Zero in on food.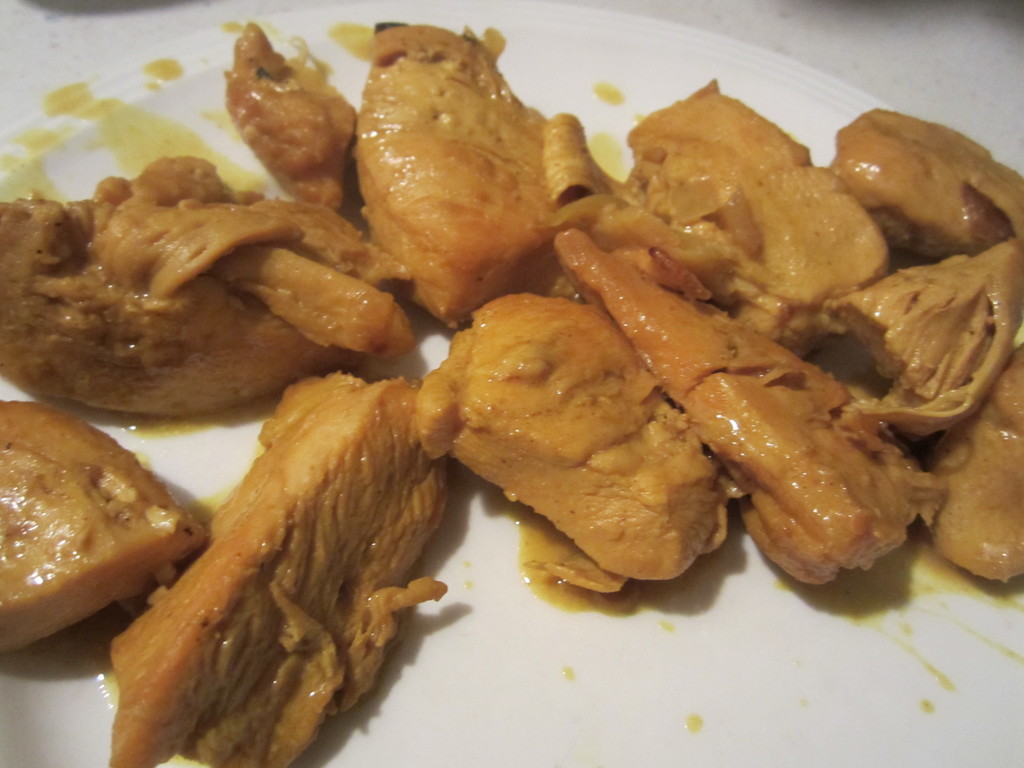
Zeroed in: [624,78,883,360].
